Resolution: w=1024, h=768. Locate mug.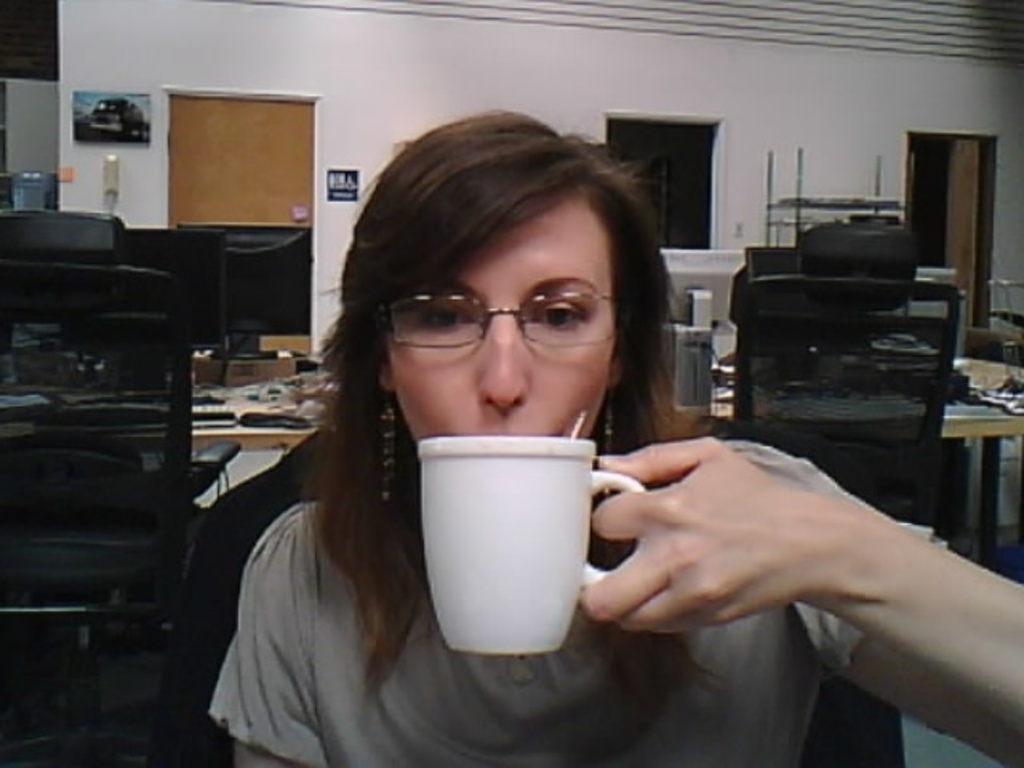
select_region(414, 435, 646, 656).
